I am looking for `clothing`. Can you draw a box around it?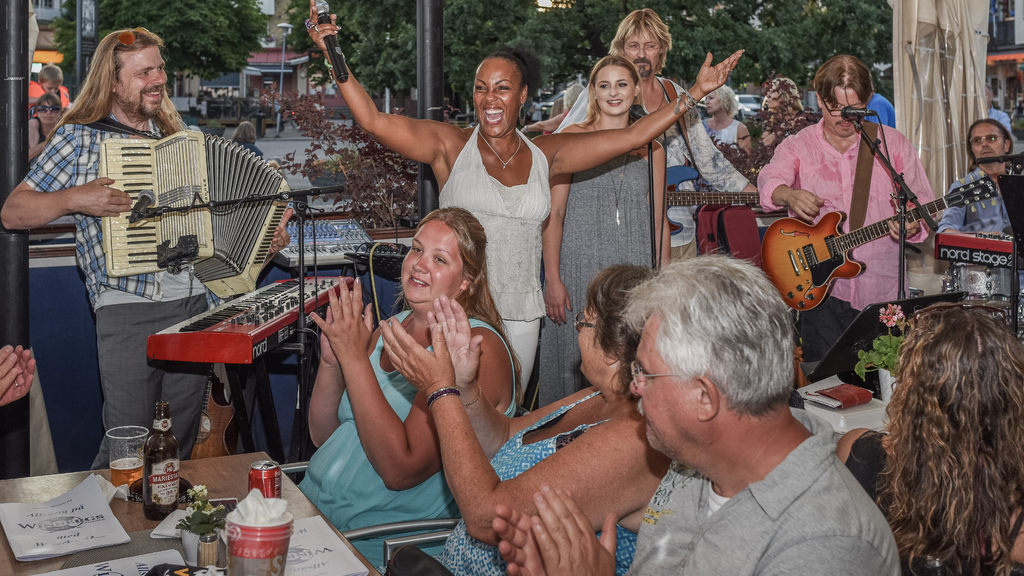
Sure, the bounding box is box(23, 116, 225, 475).
